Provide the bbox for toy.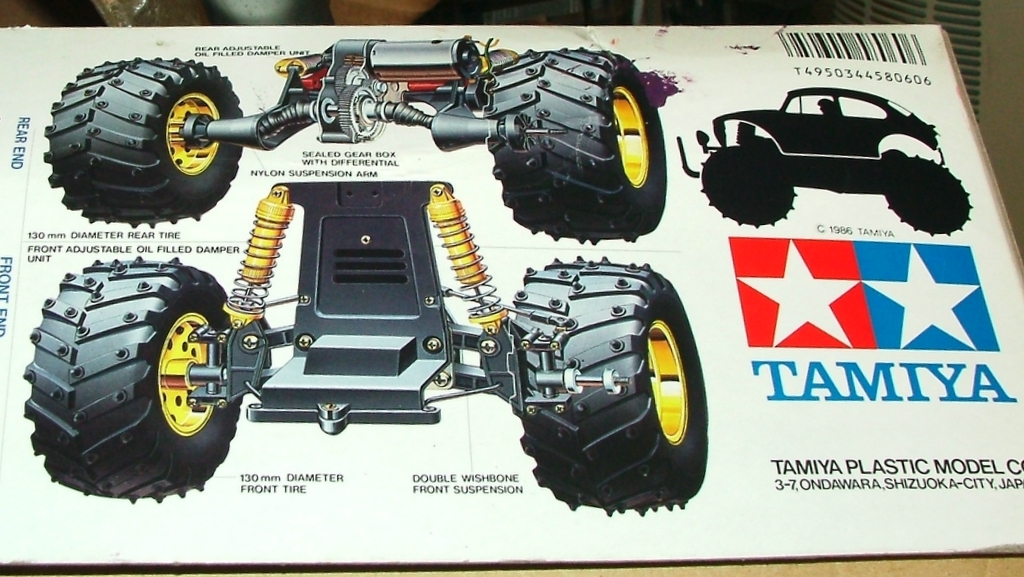
49,151,765,509.
